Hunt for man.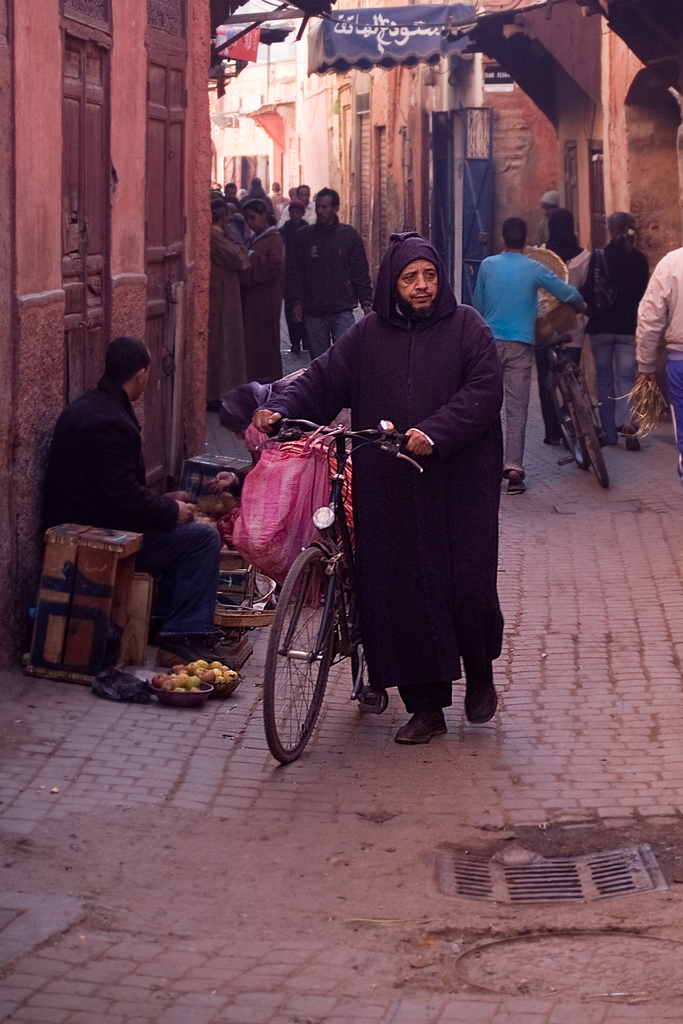
Hunted down at [left=290, top=193, right=305, bottom=346].
